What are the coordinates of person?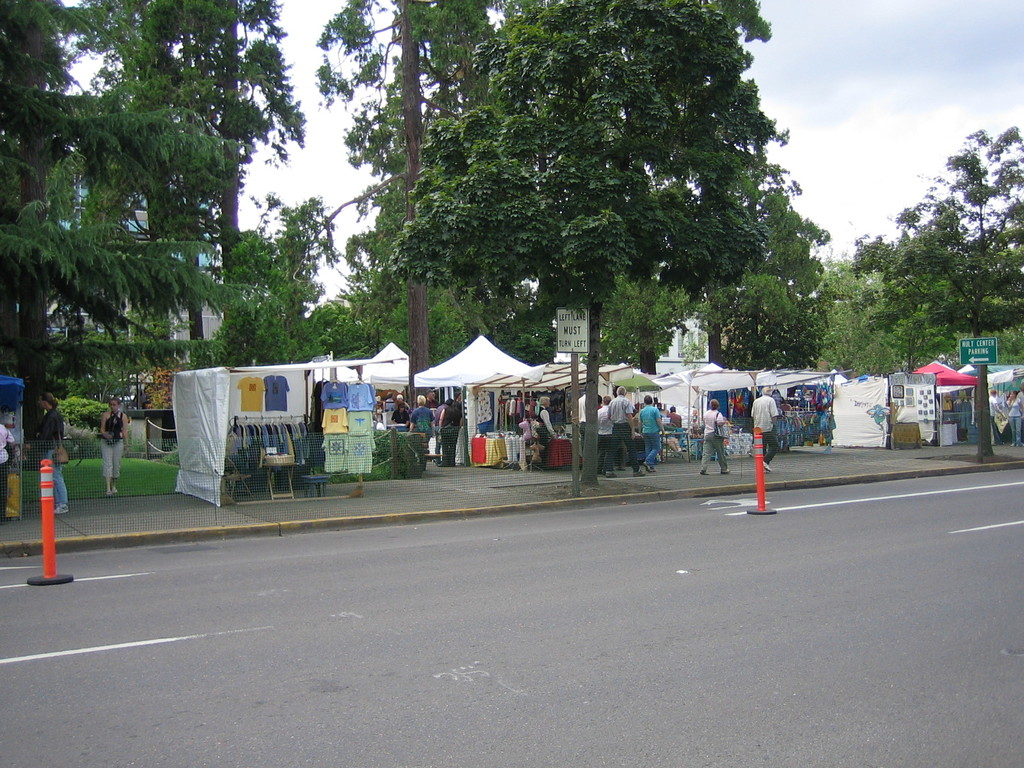
bbox=[1005, 390, 1023, 446].
